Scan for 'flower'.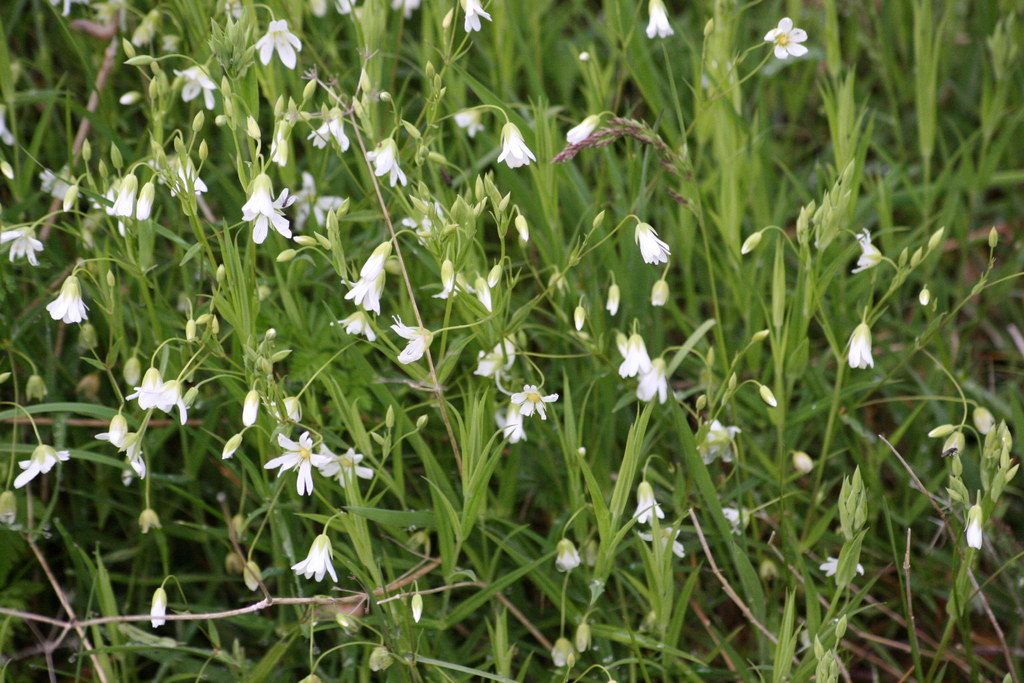
Scan result: bbox(122, 372, 163, 411).
